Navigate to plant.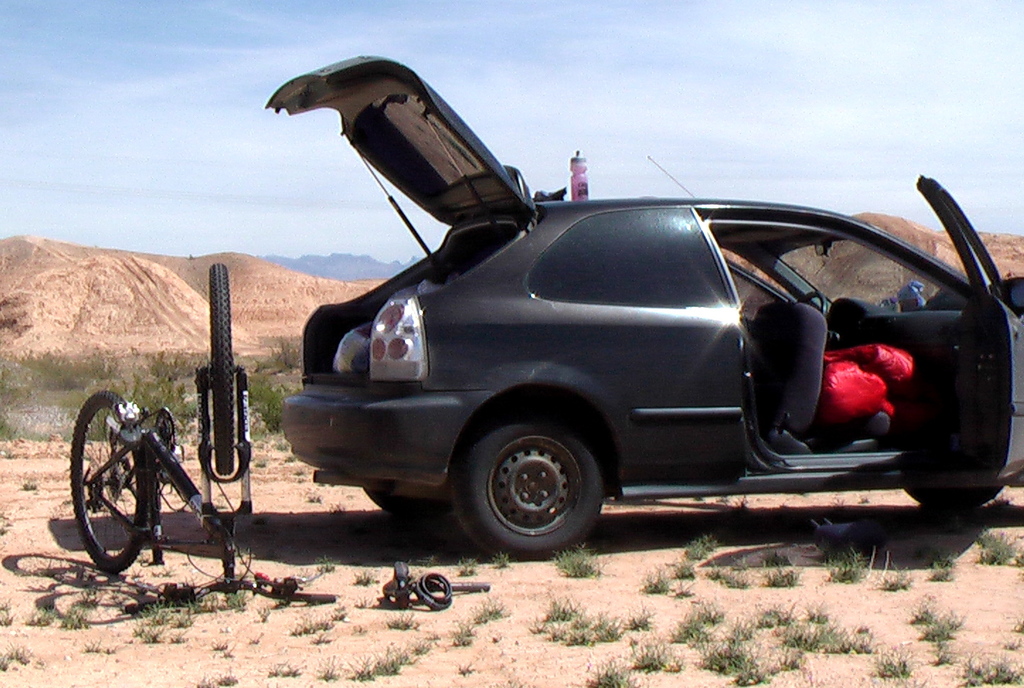
Navigation target: region(802, 599, 827, 620).
